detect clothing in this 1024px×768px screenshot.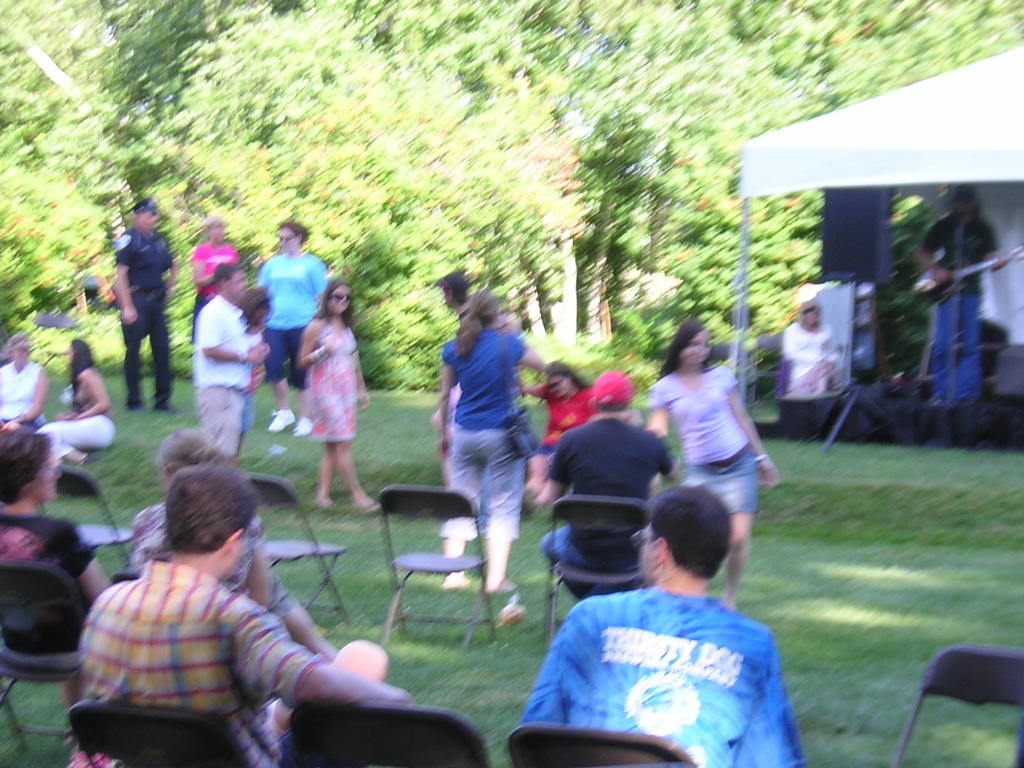
Detection: l=444, t=325, r=531, b=540.
